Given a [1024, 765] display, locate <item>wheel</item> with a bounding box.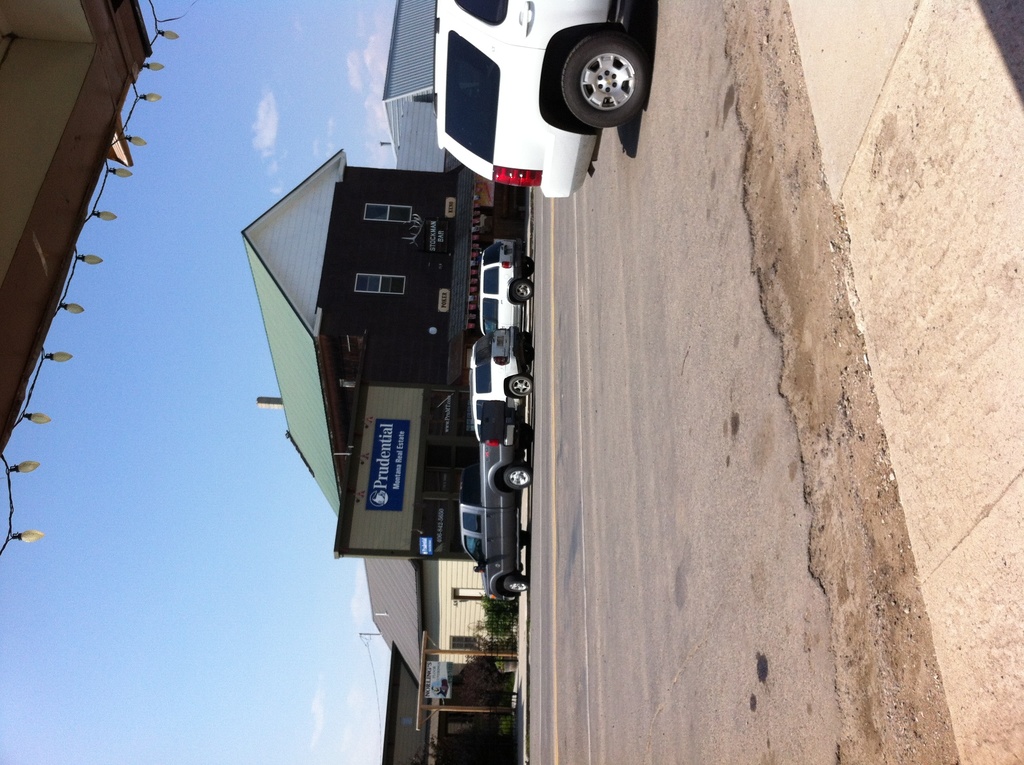
Located: l=523, t=255, r=534, b=277.
